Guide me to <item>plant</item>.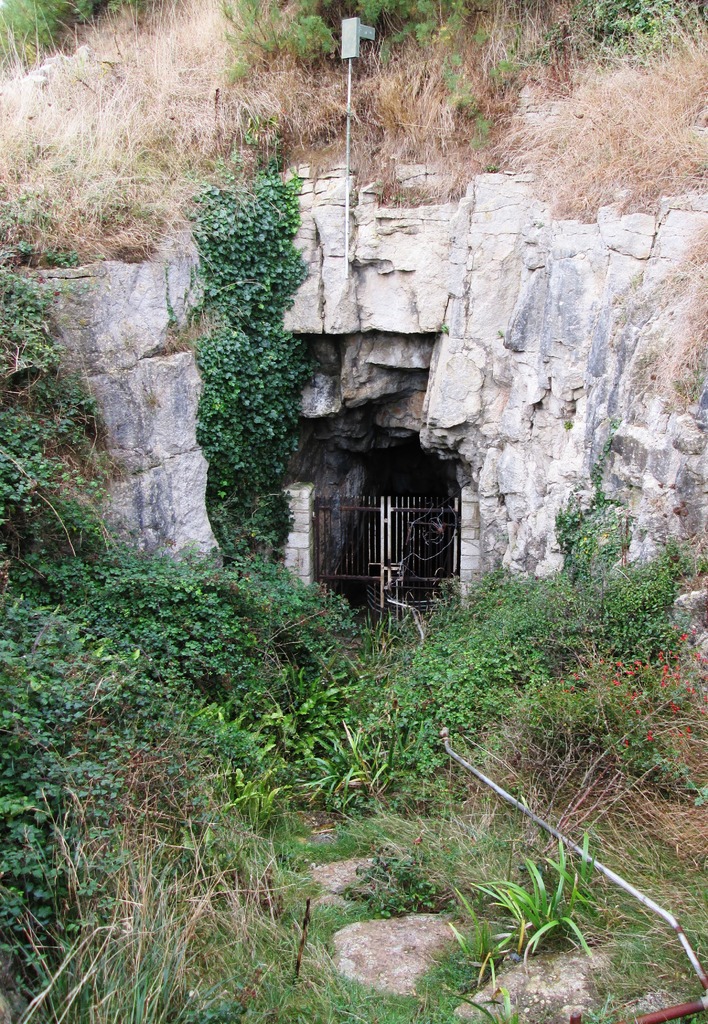
Guidance: (x1=495, y1=326, x2=506, y2=340).
